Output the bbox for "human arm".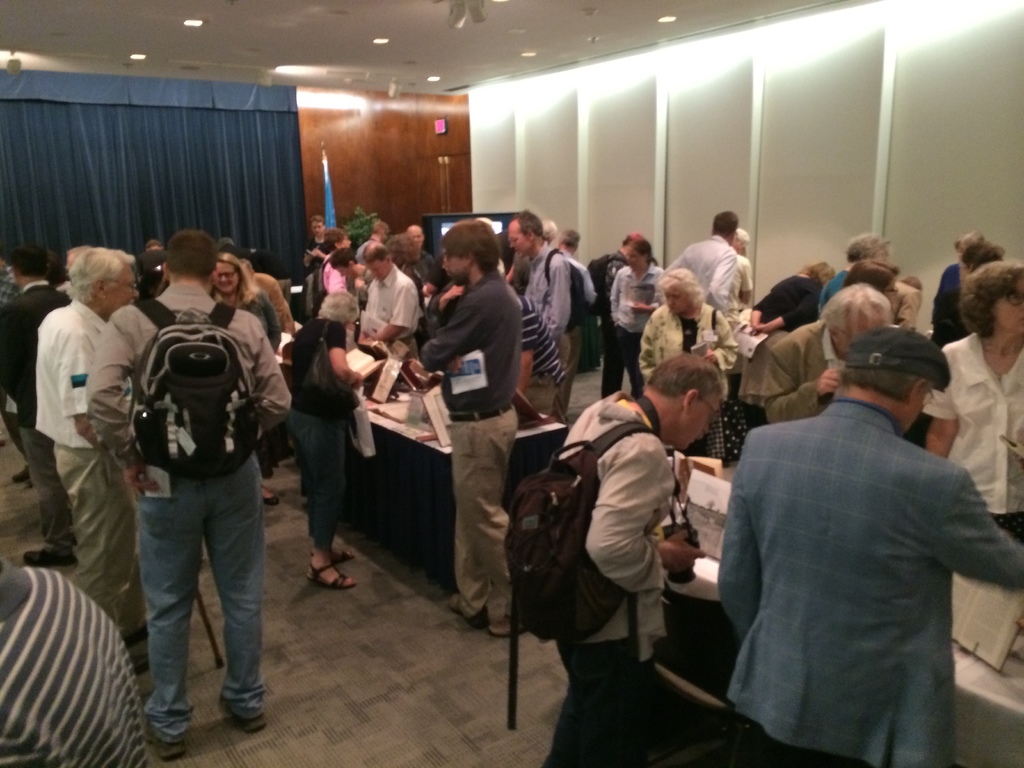
(748,276,781,331).
